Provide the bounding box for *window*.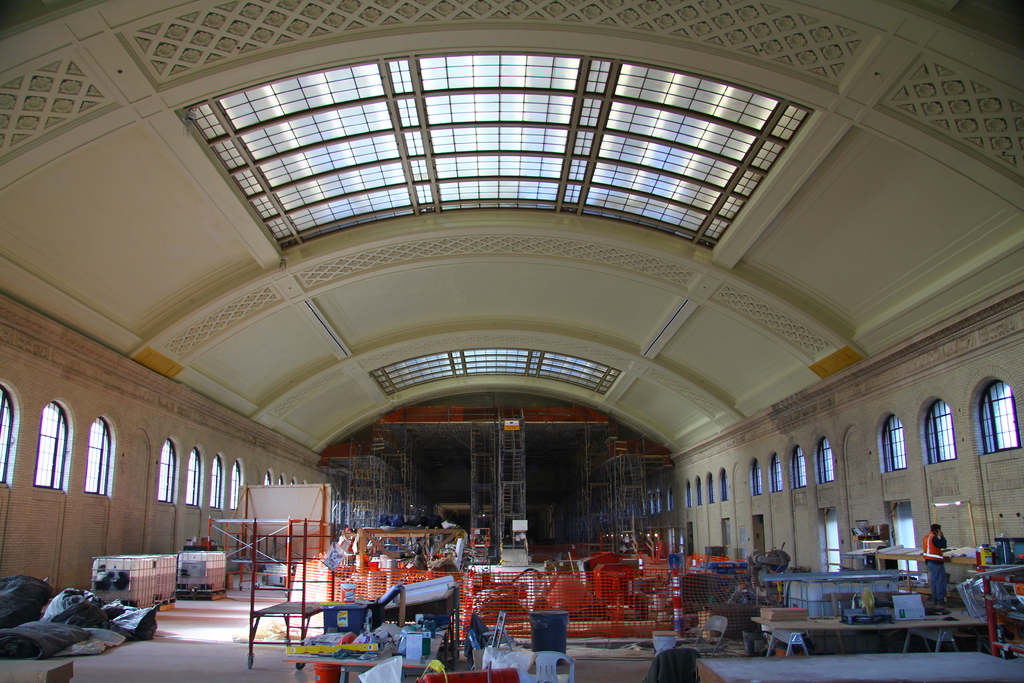
{"left": 209, "top": 458, "right": 221, "bottom": 505}.
